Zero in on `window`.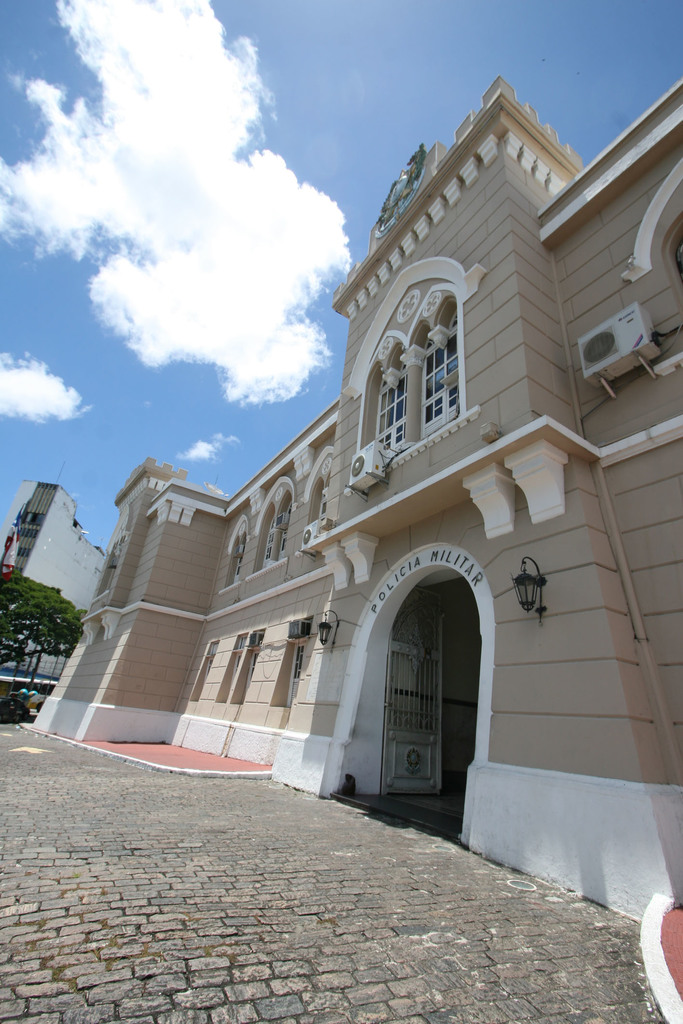
Zeroed in: crop(363, 319, 473, 458).
